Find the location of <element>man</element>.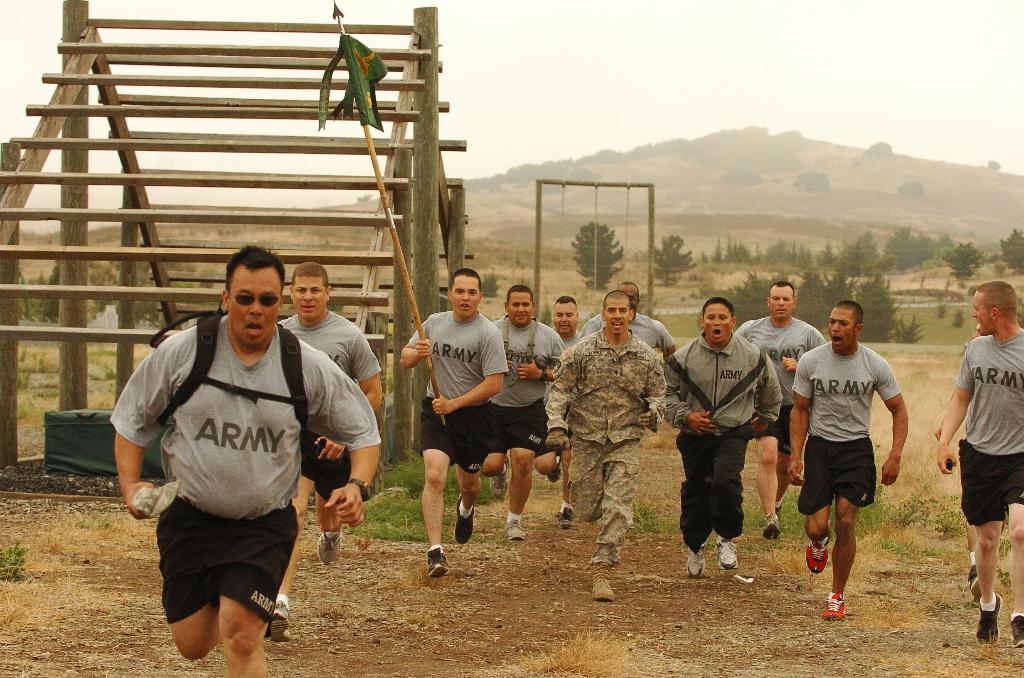
Location: BBox(668, 298, 783, 577).
